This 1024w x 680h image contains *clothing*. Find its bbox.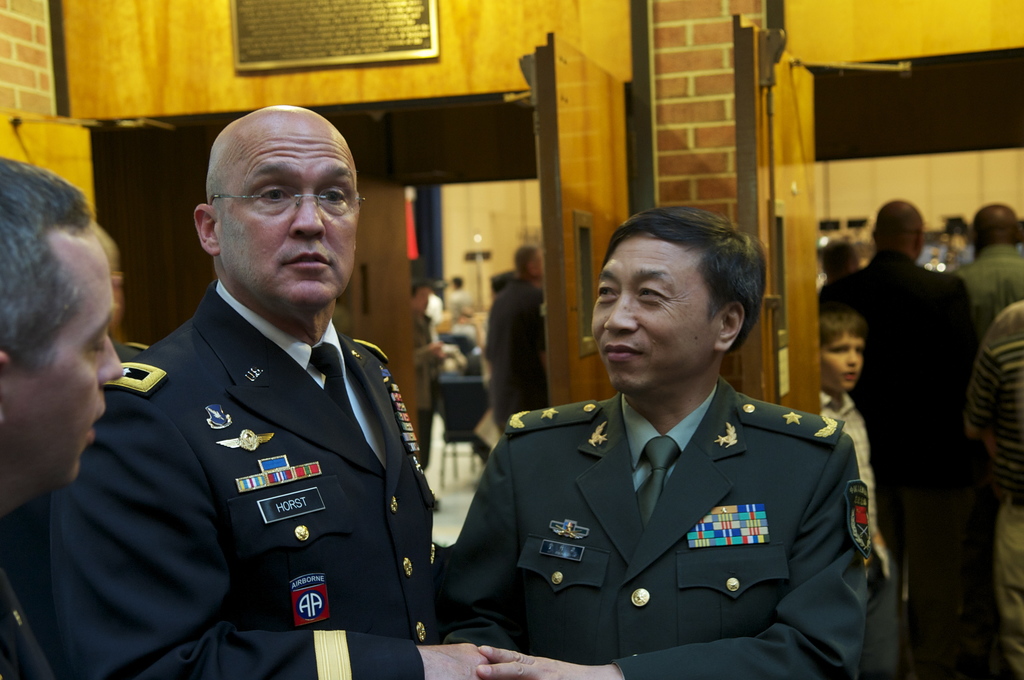
[476, 269, 541, 429].
